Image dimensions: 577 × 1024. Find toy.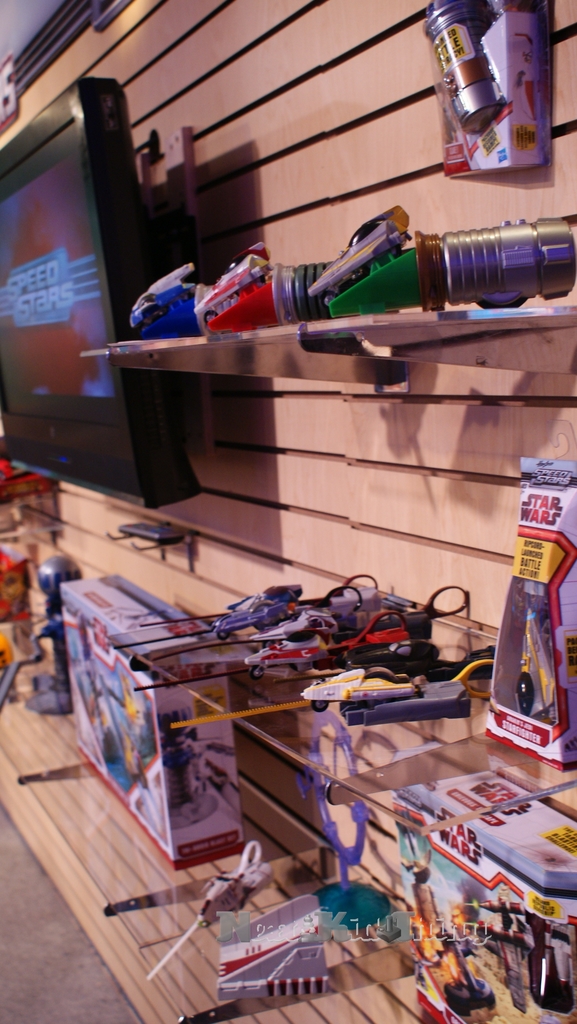
{"x1": 126, "y1": 265, "x2": 212, "y2": 328}.
